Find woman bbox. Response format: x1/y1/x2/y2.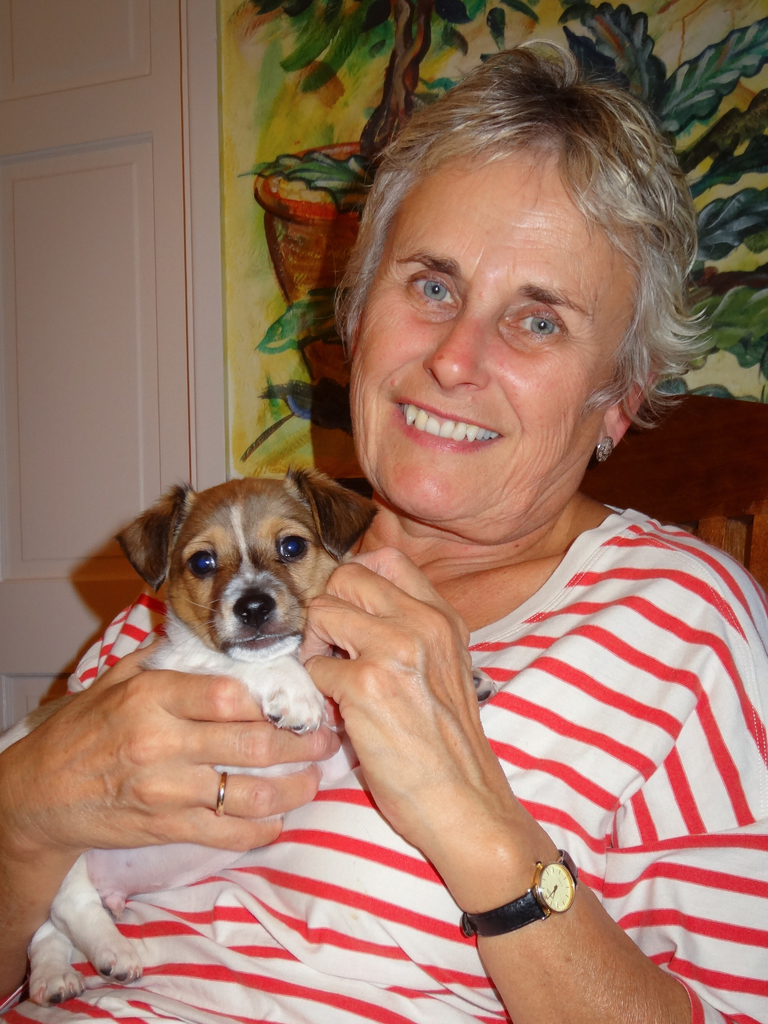
193/115/767/995.
